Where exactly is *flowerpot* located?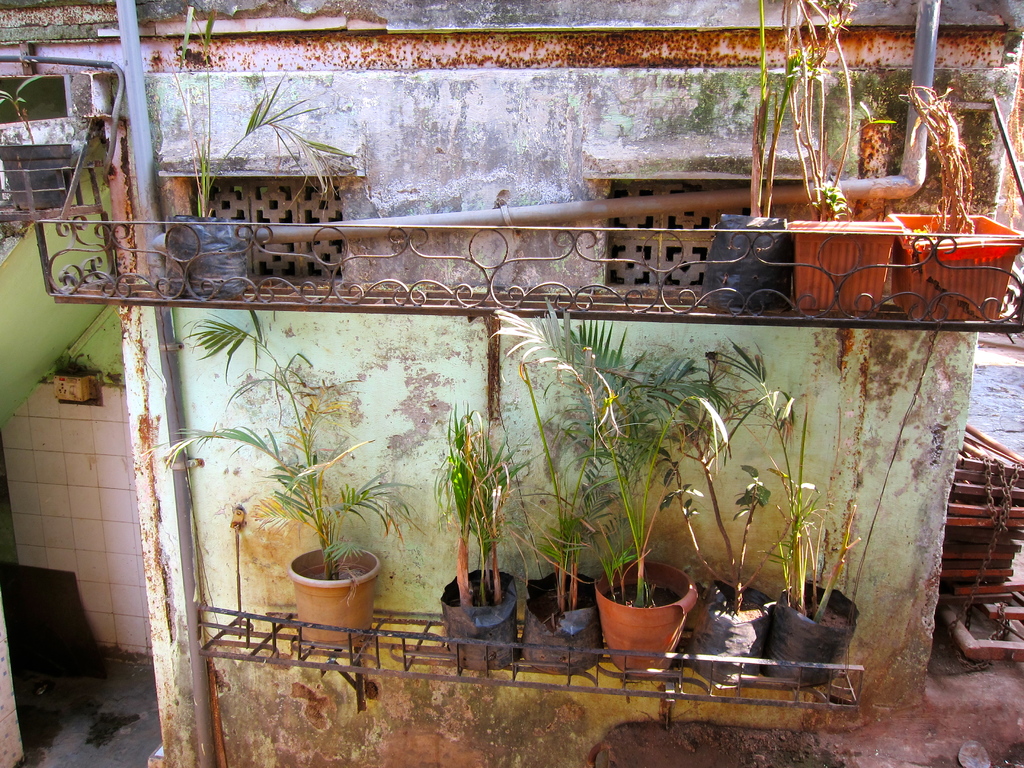
Its bounding box is (877, 207, 1023, 320).
